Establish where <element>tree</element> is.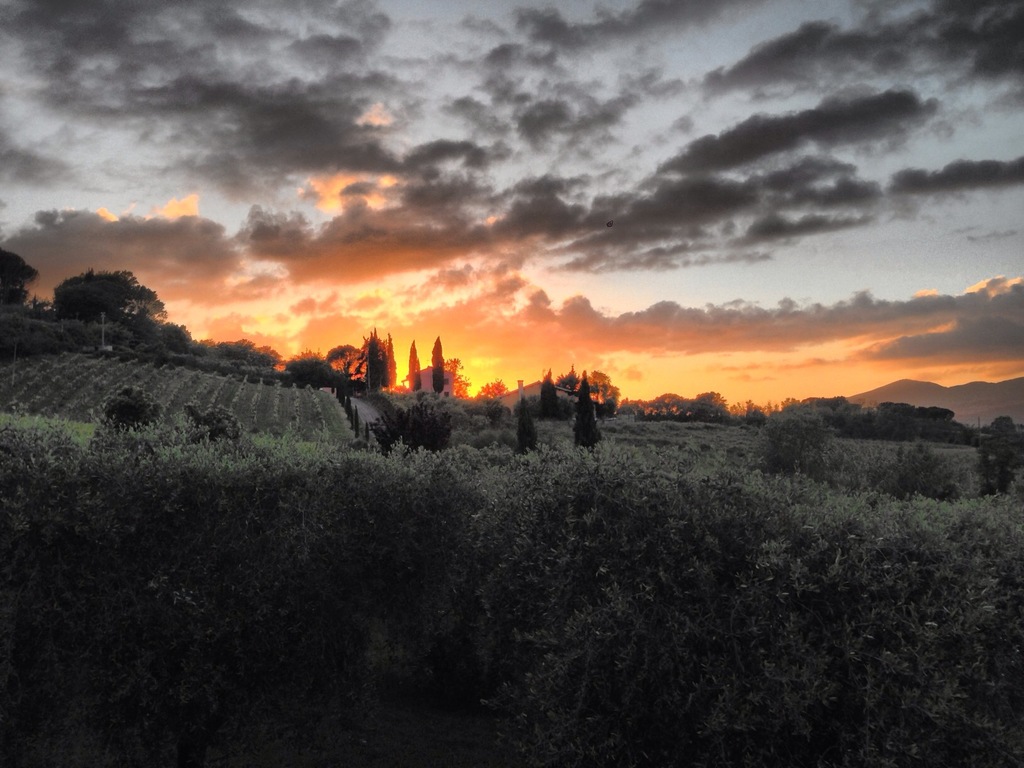
Established at left=354, top=323, right=392, bottom=398.
